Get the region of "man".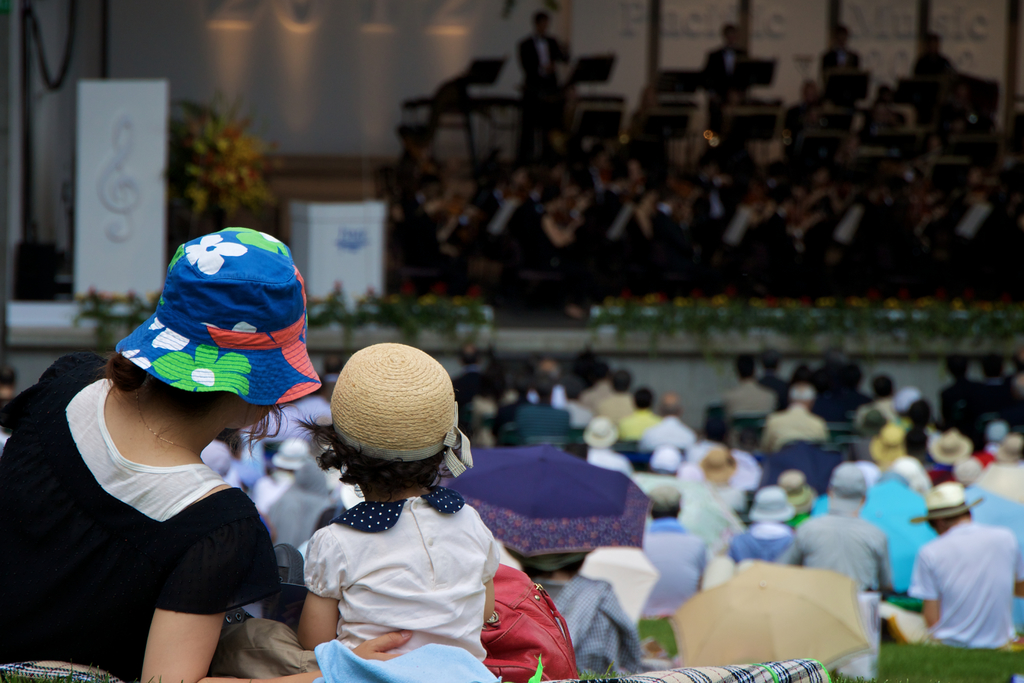
{"left": 942, "top": 353, "right": 991, "bottom": 419}.
